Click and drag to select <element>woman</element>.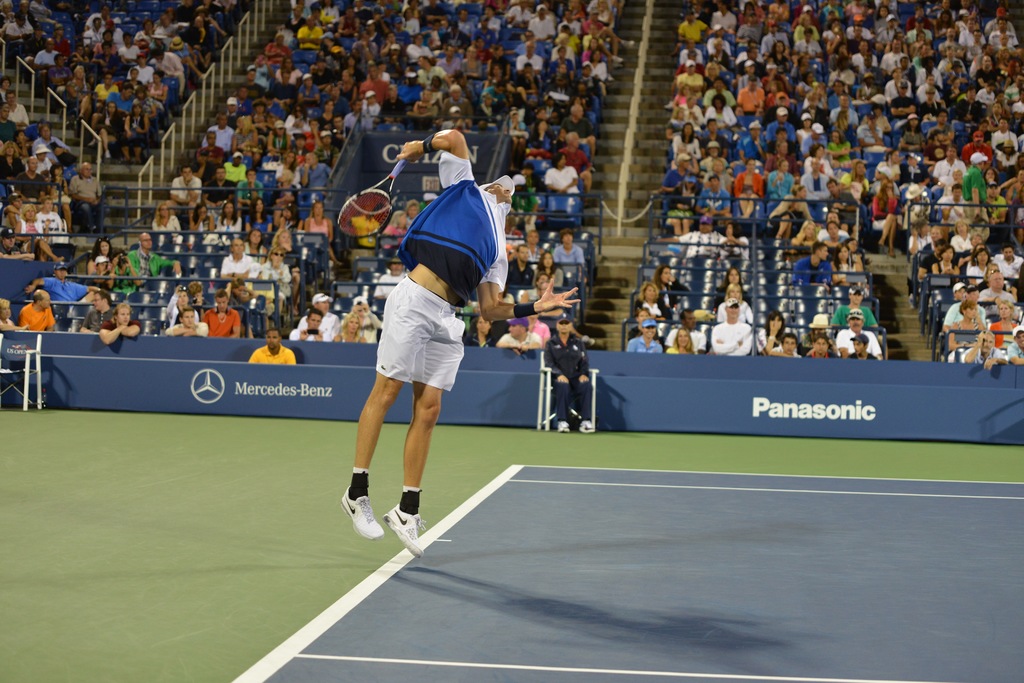
Selection: [x1=509, y1=109, x2=524, y2=156].
